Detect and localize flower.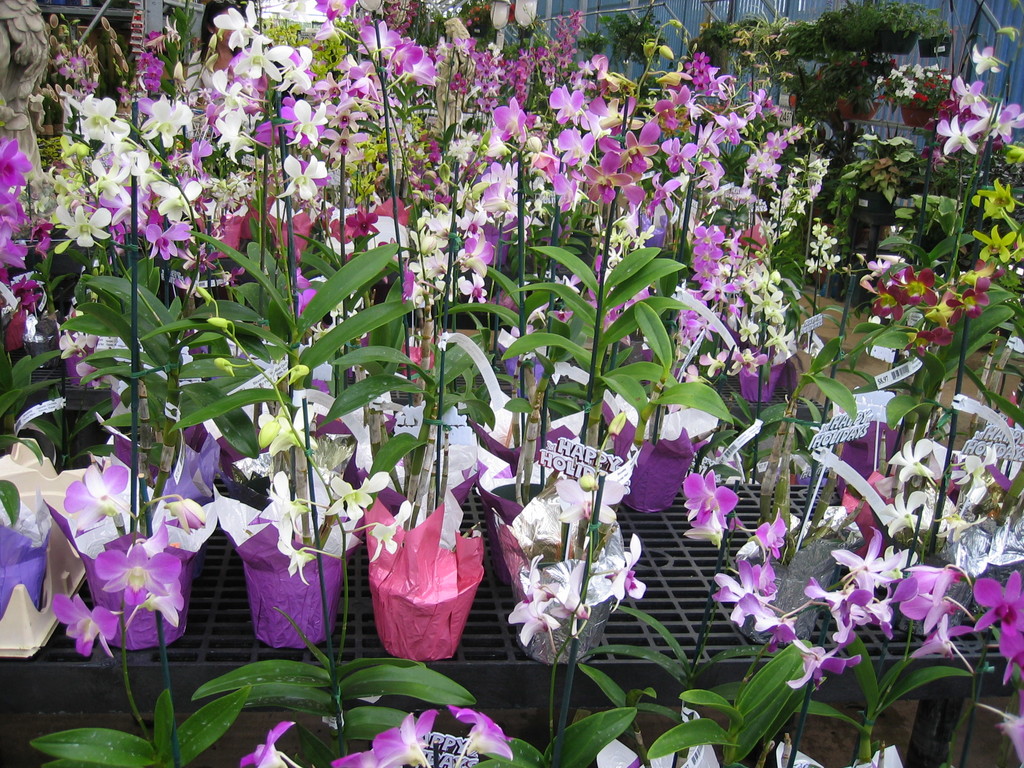
Localized at (left=683, top=468, right=752, bottom=548).
